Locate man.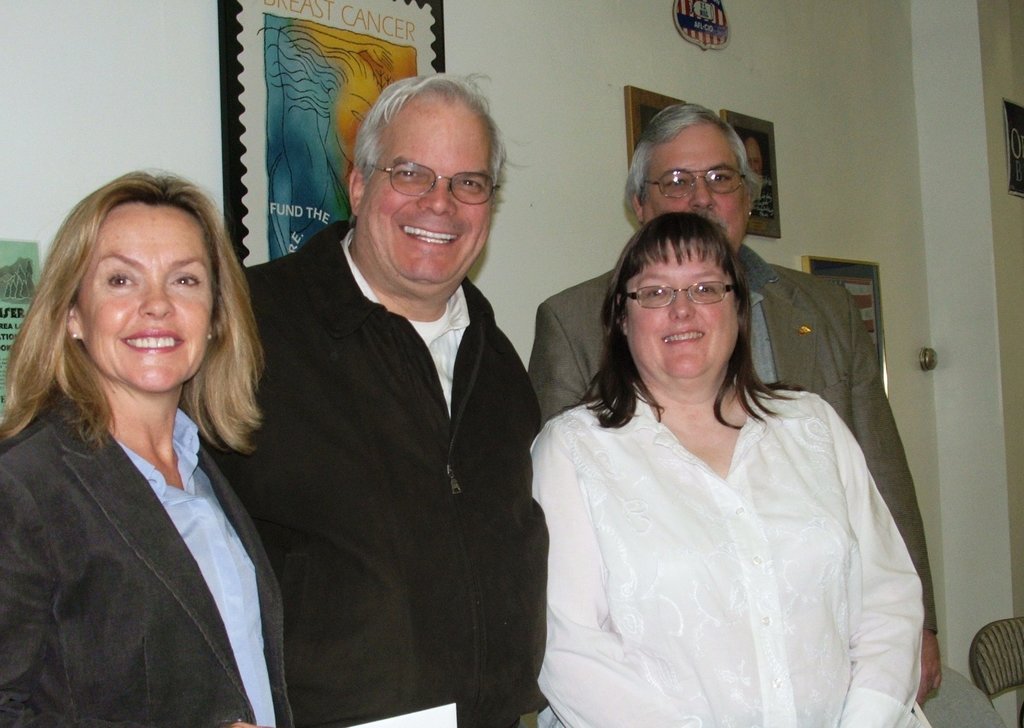
Bounding box: box=[518, 97, 950, 727].
